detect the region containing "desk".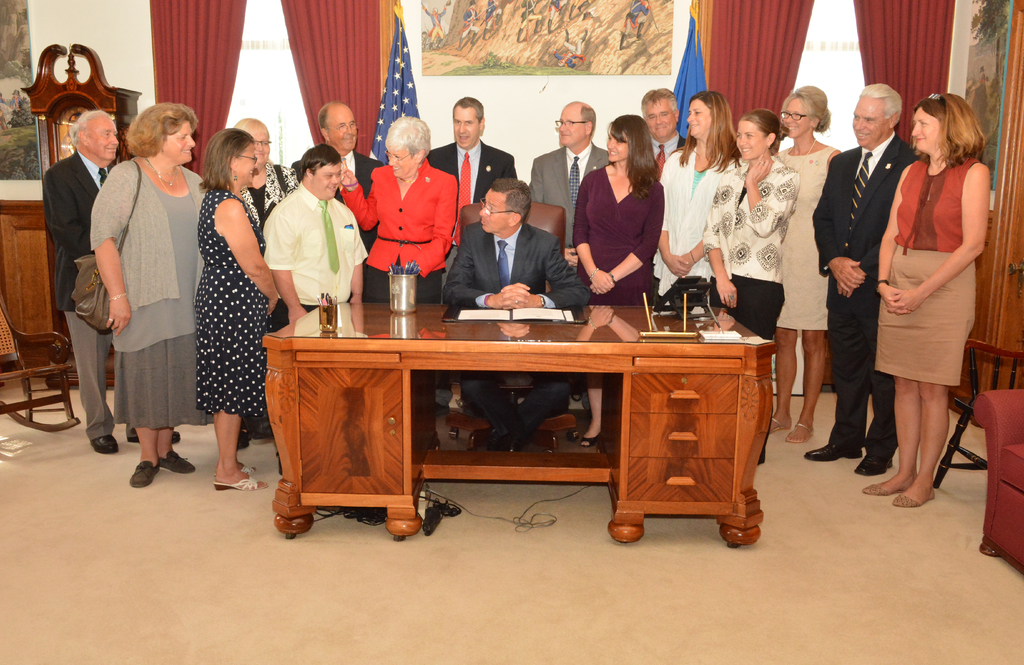
(255,285,778,550).
